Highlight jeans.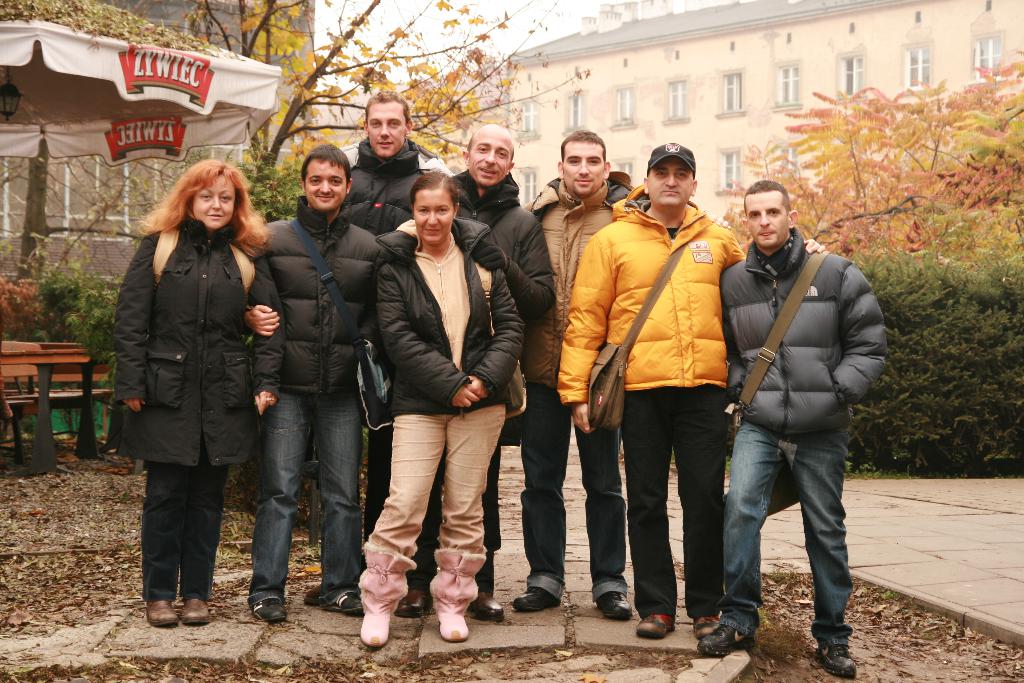
Highlighted region: x1=359 y1=409 x2=511 y2=546.
